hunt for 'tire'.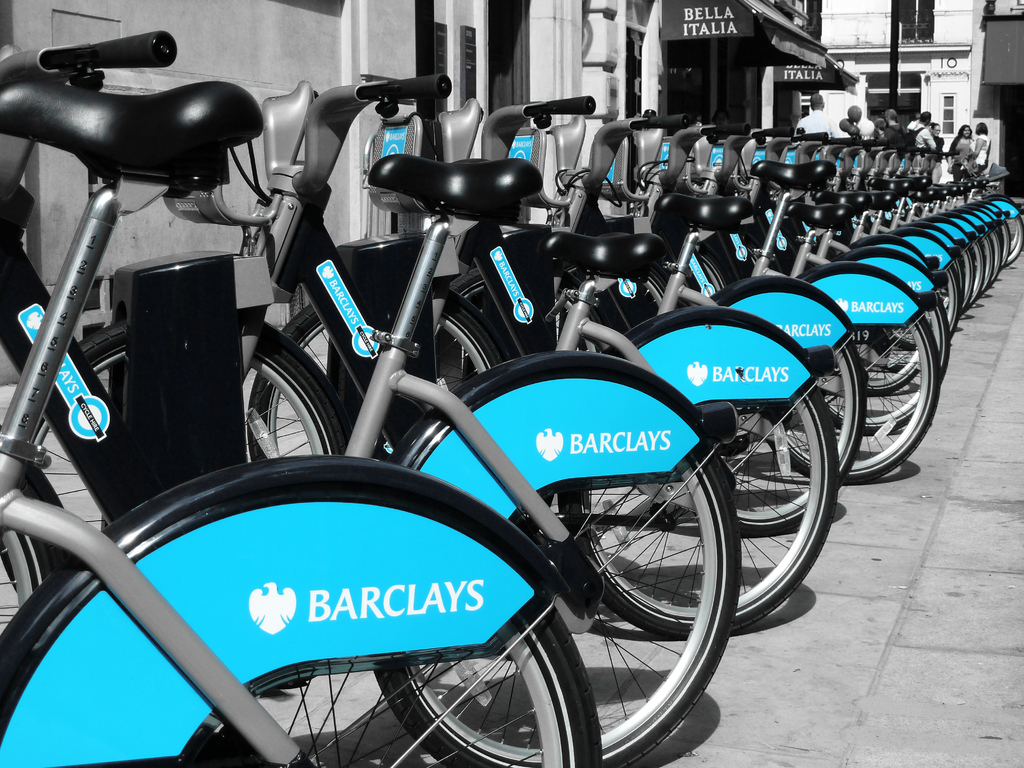
Hunted down at box(398, 348, 738, 767).
